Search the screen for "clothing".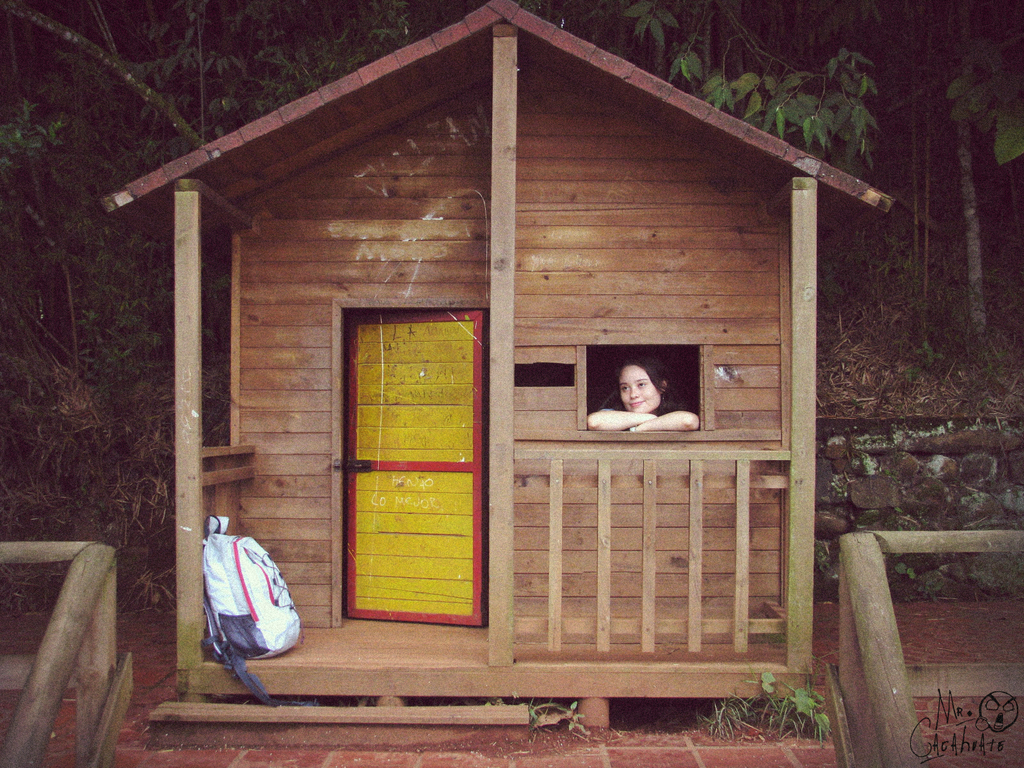
Found at rect(599, 388, 694, 415).
